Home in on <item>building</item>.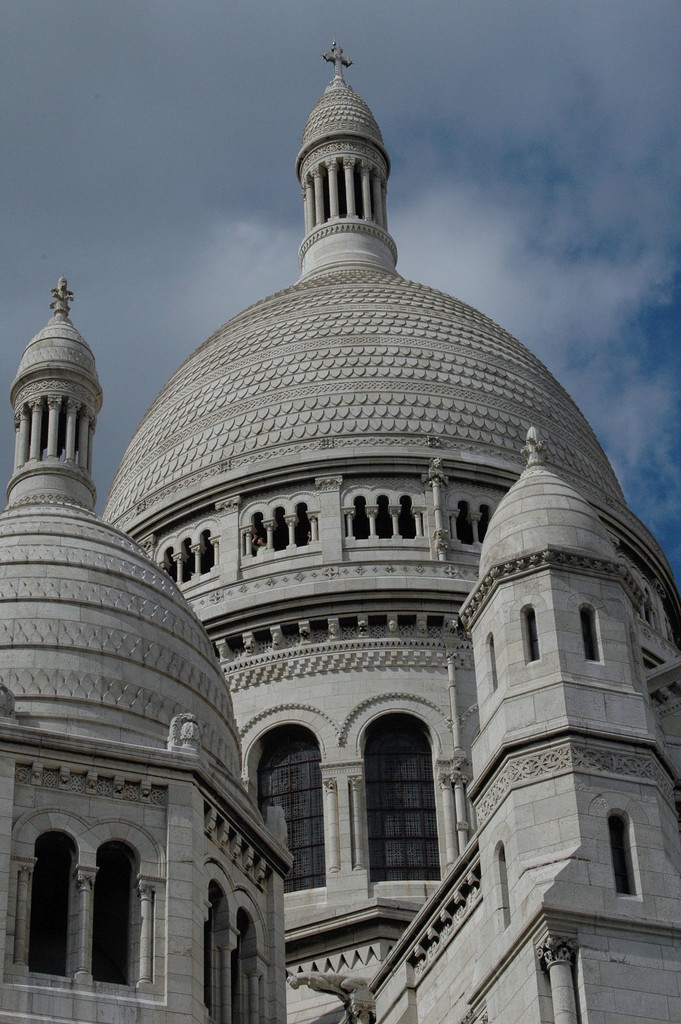
Homed in at [x1=0, y1=44, x2=680, y2=1021].
